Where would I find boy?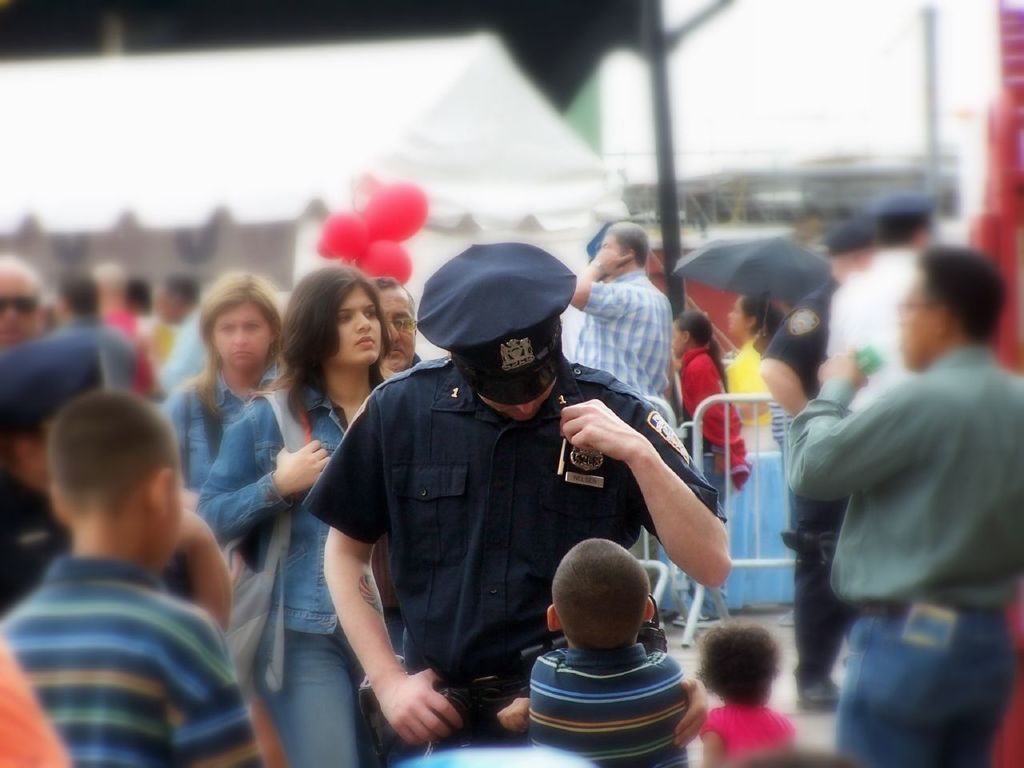
At box(499, 538, 719, 767).
